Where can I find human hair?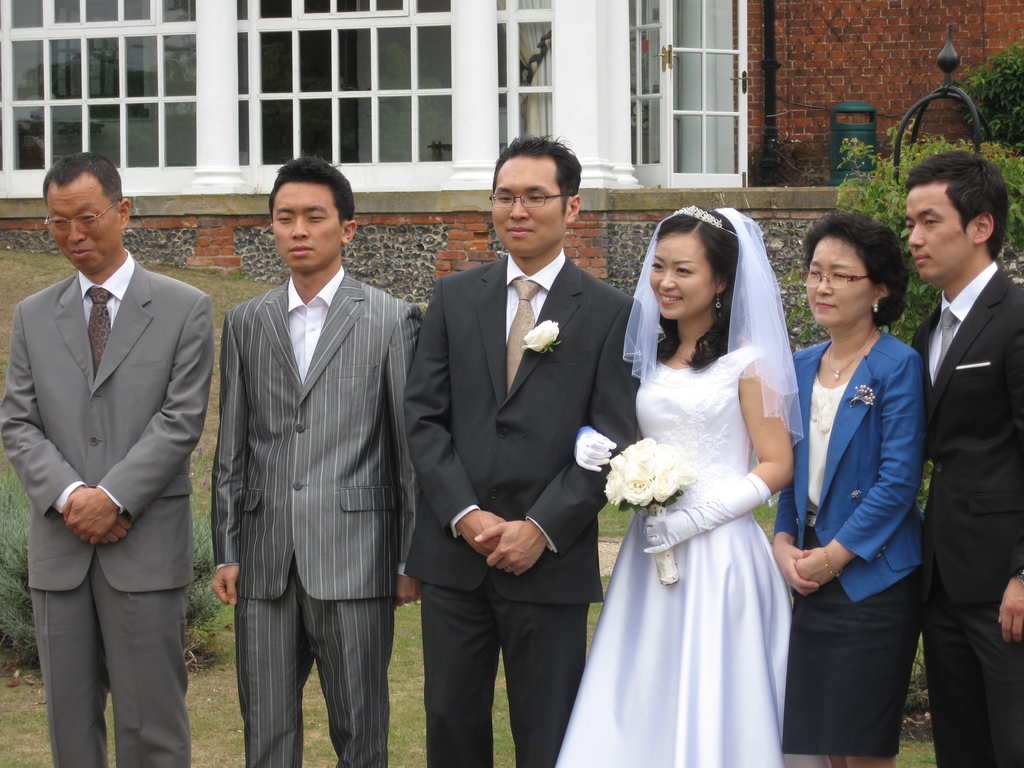
You can find it at Rect(643, 205, 774, 381).
